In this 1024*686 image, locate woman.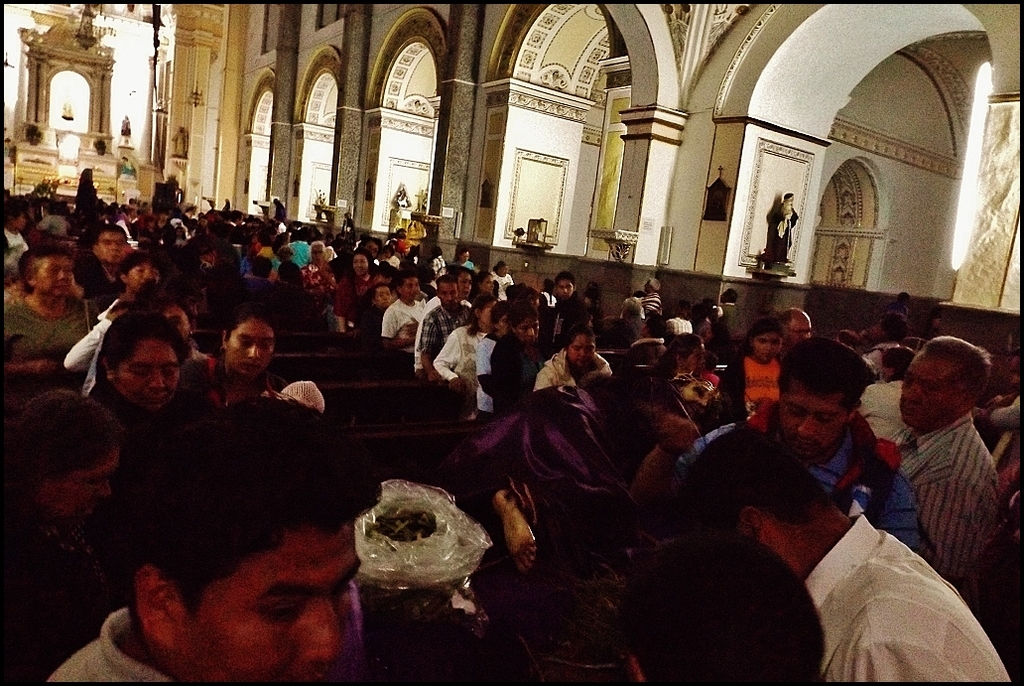
Bounding box: bbox=(188, 318, 285, 419).
